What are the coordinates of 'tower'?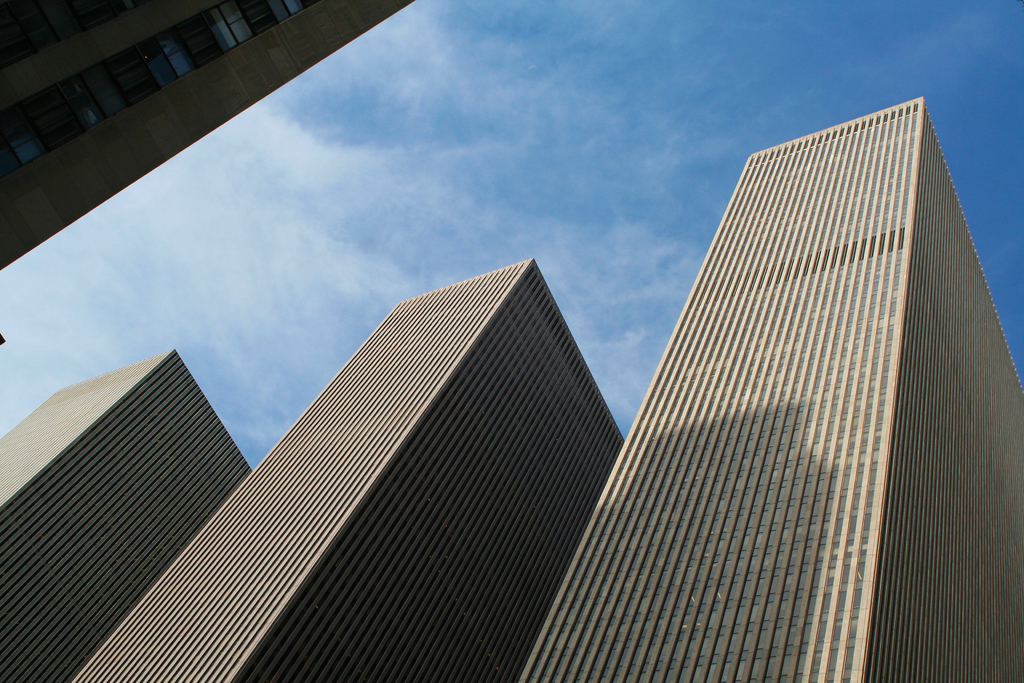
64:261:634:682.
